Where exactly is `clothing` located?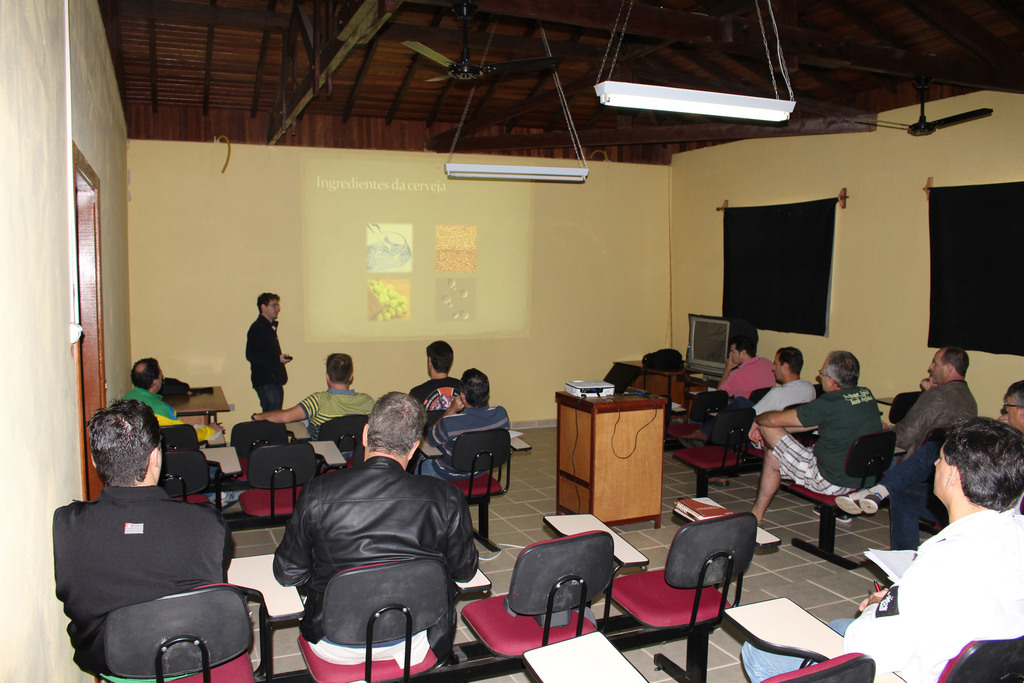
Its bounding box is <box>53,481,244,675</box>.
